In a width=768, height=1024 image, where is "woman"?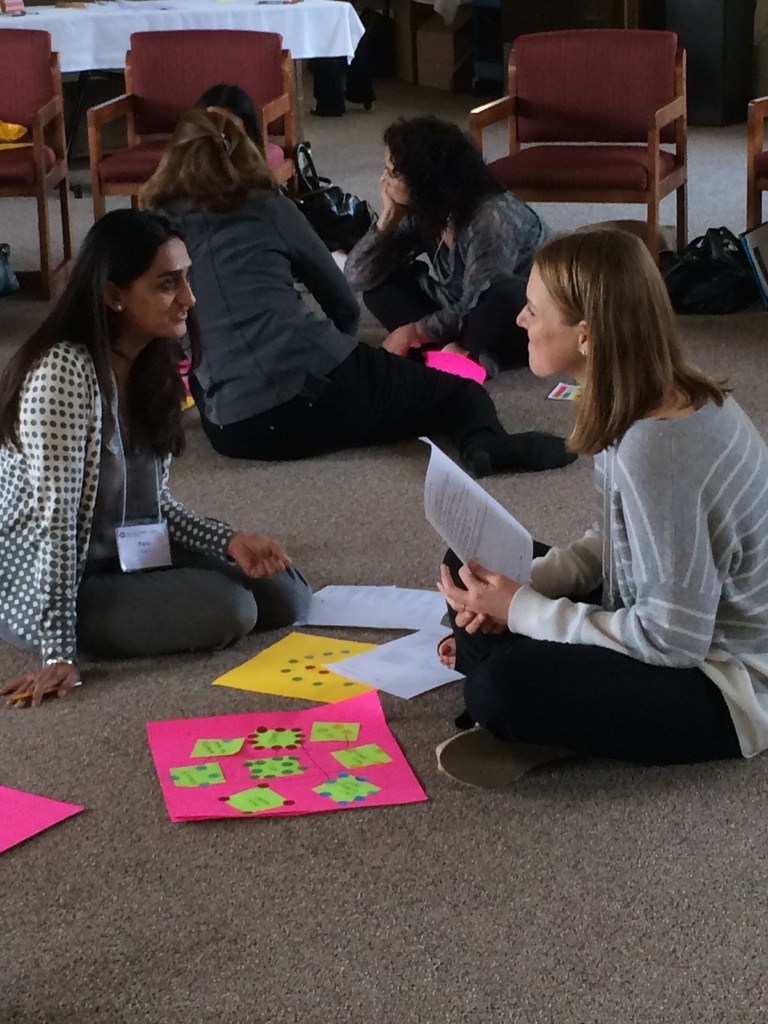
(left=0, top=205, right=308, bottom=708).
